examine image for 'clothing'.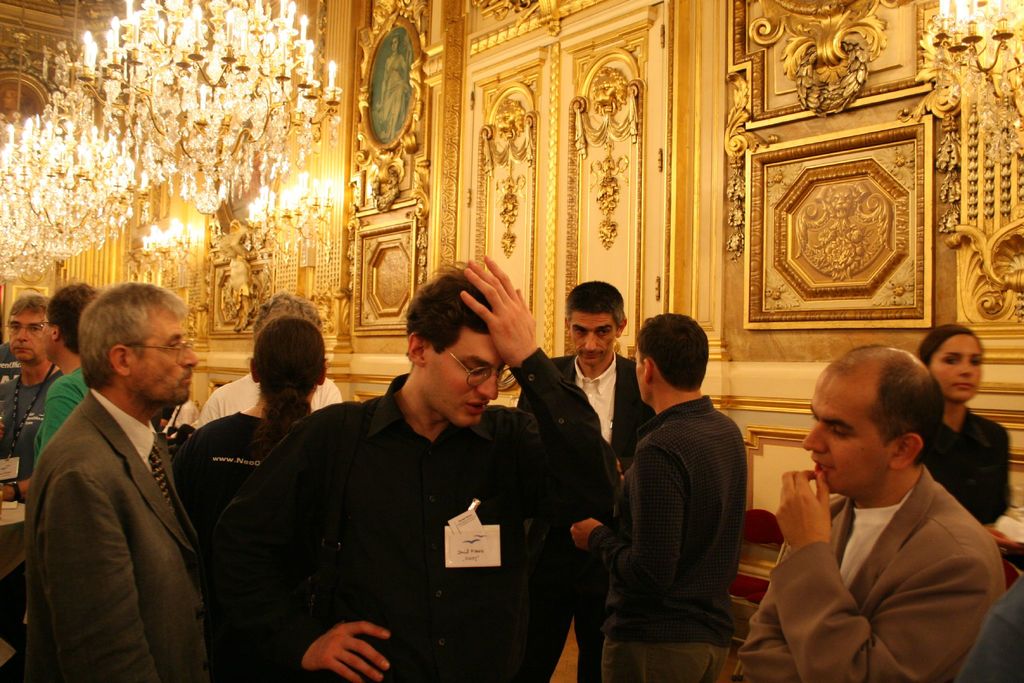
Examination result: <box>516,350,662,679</box>.
